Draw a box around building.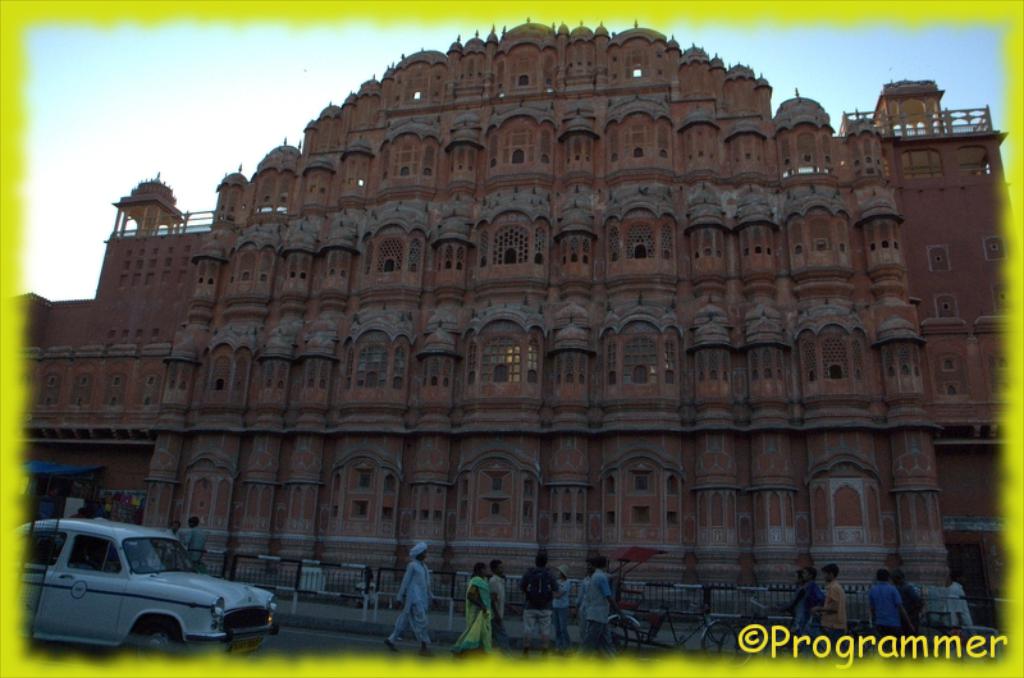
[0,0,1023,677].
